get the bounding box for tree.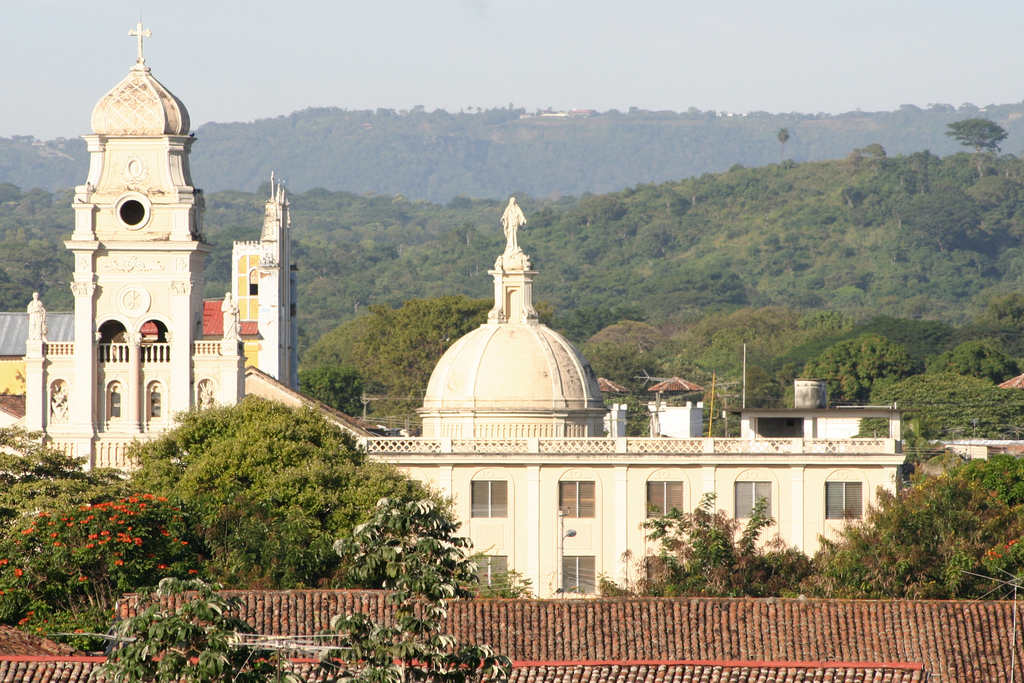
region(91, 573, 293, 682).
